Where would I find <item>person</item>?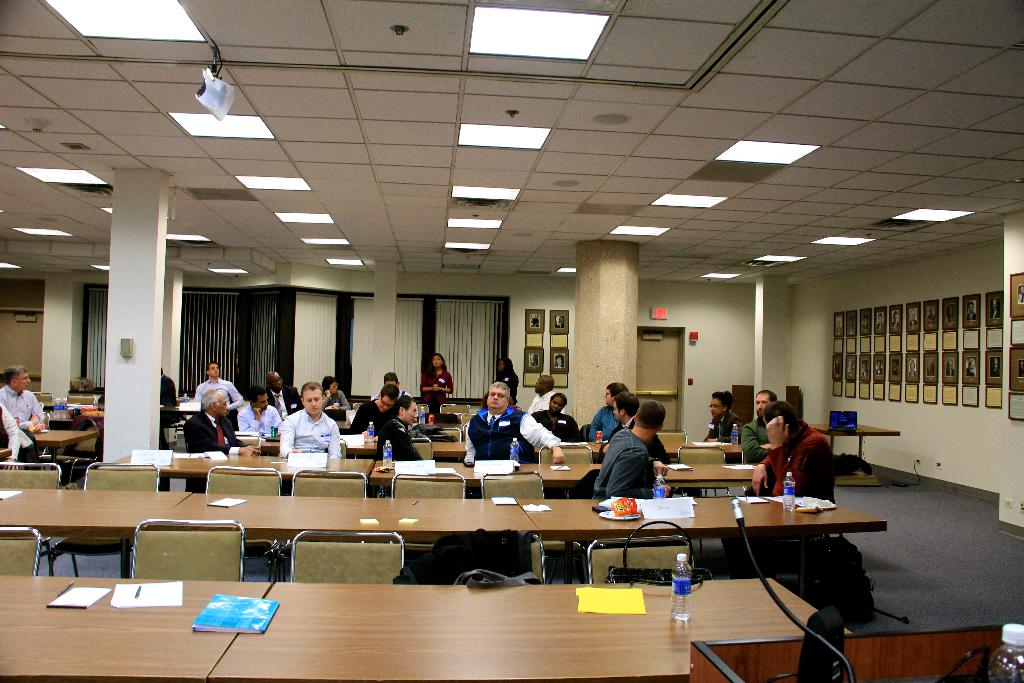
At 924:304:934:324.
